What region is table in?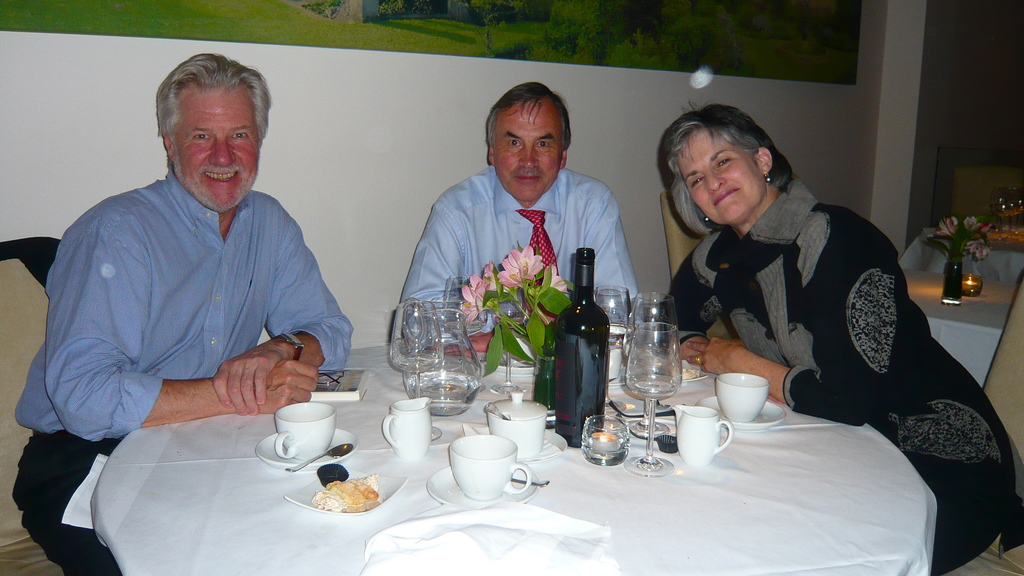
(883,225,1023,458).
